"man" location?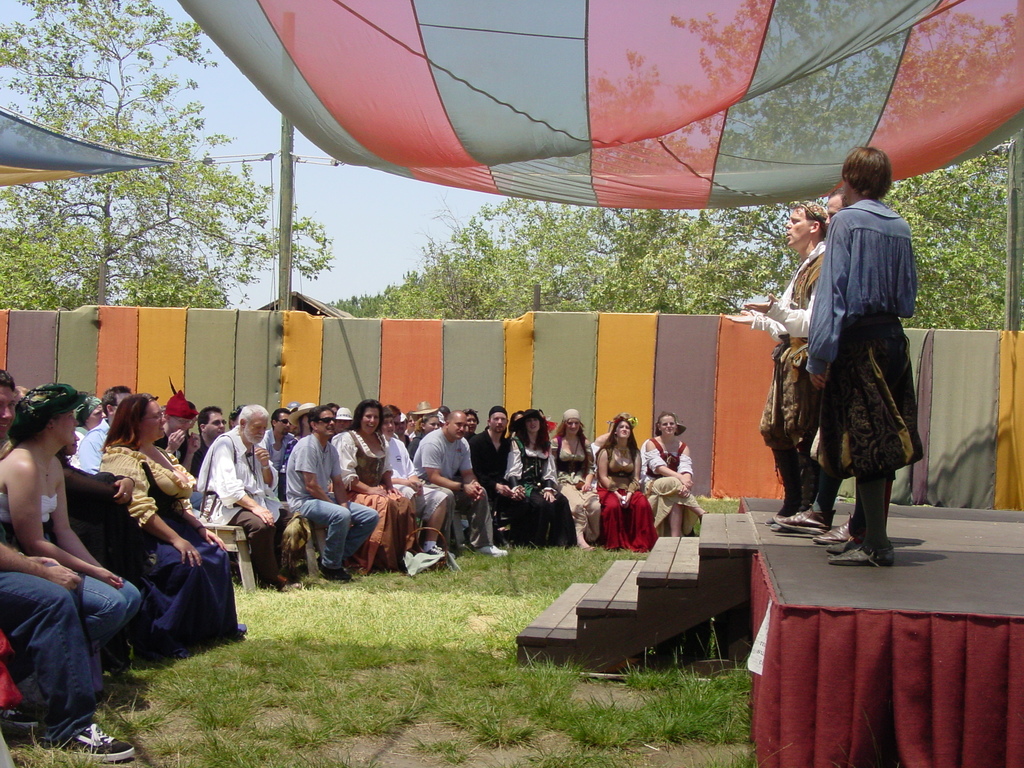
(x1=259, y1=406, x2=298, y2=467)
